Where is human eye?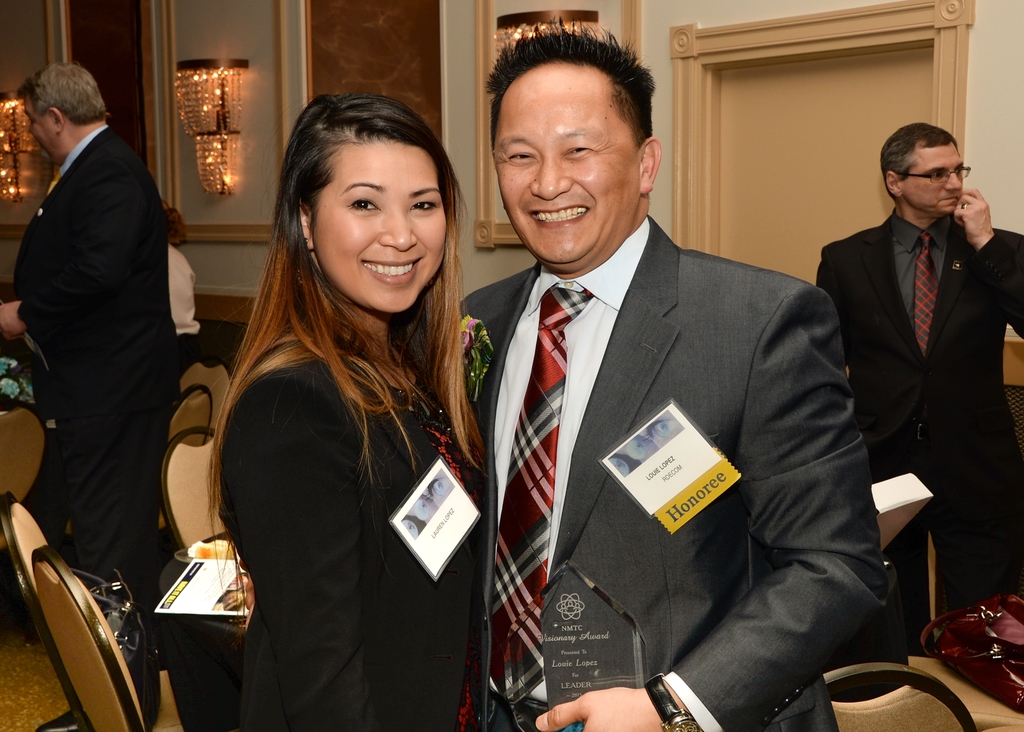
{"x1": 408, "y1": 200, "x2": 441, "y2": 214}.
